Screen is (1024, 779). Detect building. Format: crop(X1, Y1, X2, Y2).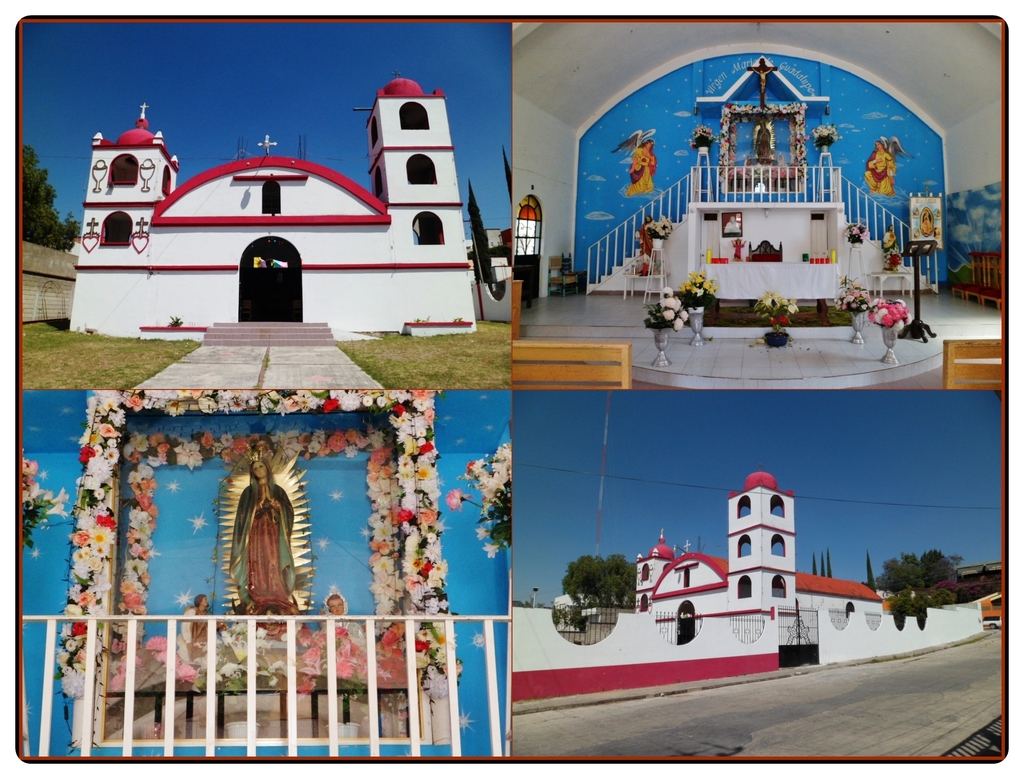
crop(70, 70, 472, 347).
